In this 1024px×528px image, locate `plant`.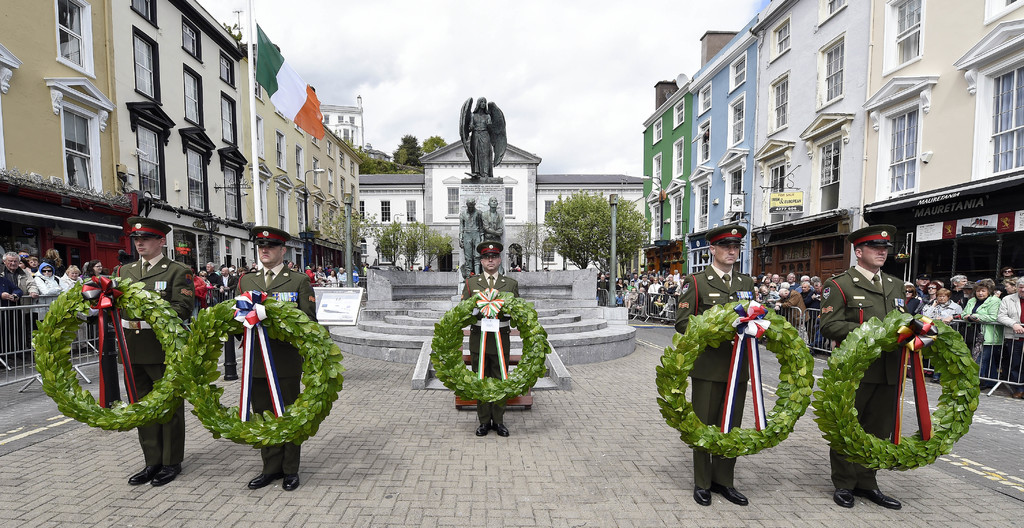
Bounding box: x1=182 y1=290 x2=346 y2=451.
